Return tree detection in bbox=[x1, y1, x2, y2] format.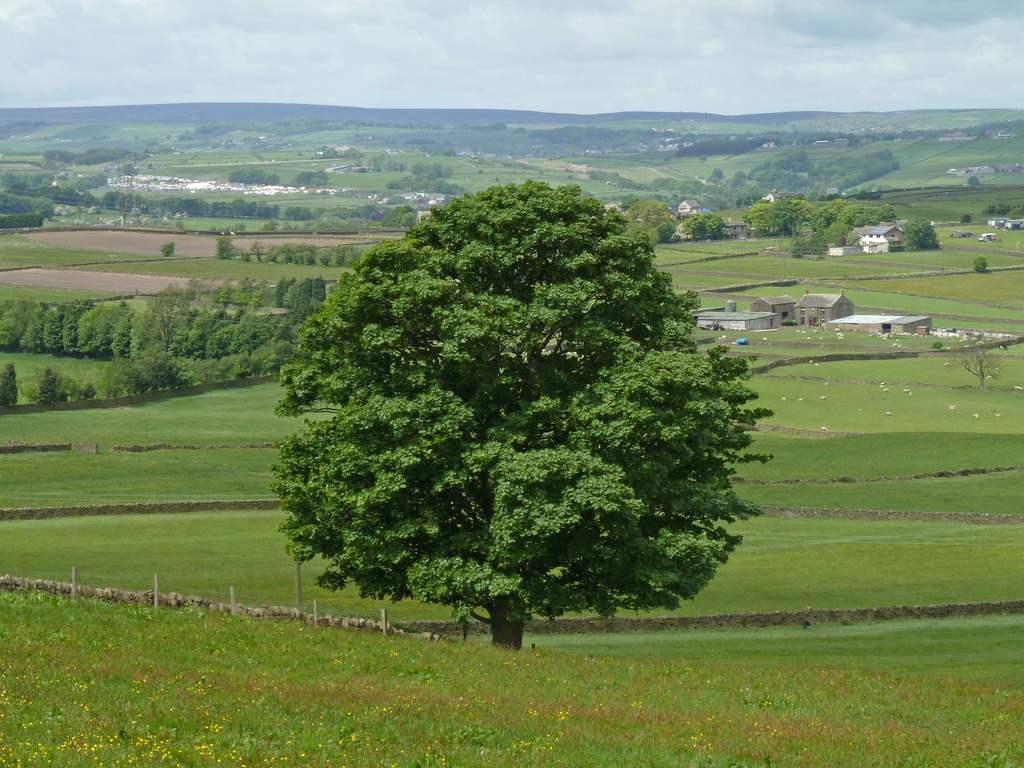
bbox=[962, 214, 972, 222].
